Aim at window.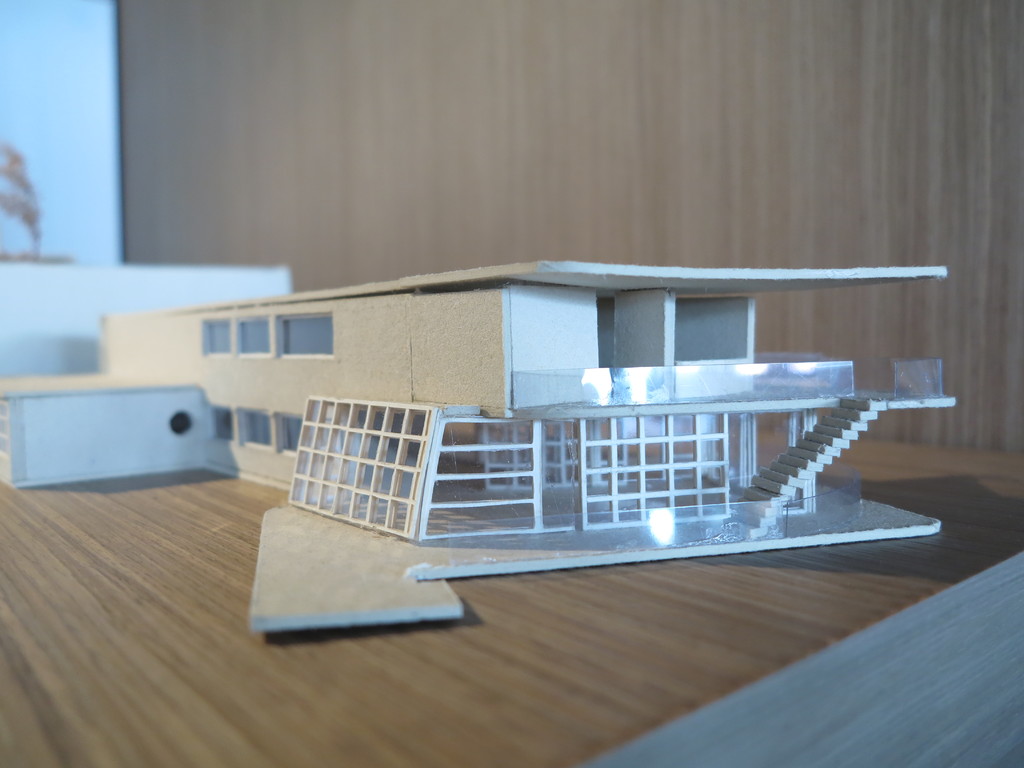
Aimed at detection(199, 315, 235, 355).
